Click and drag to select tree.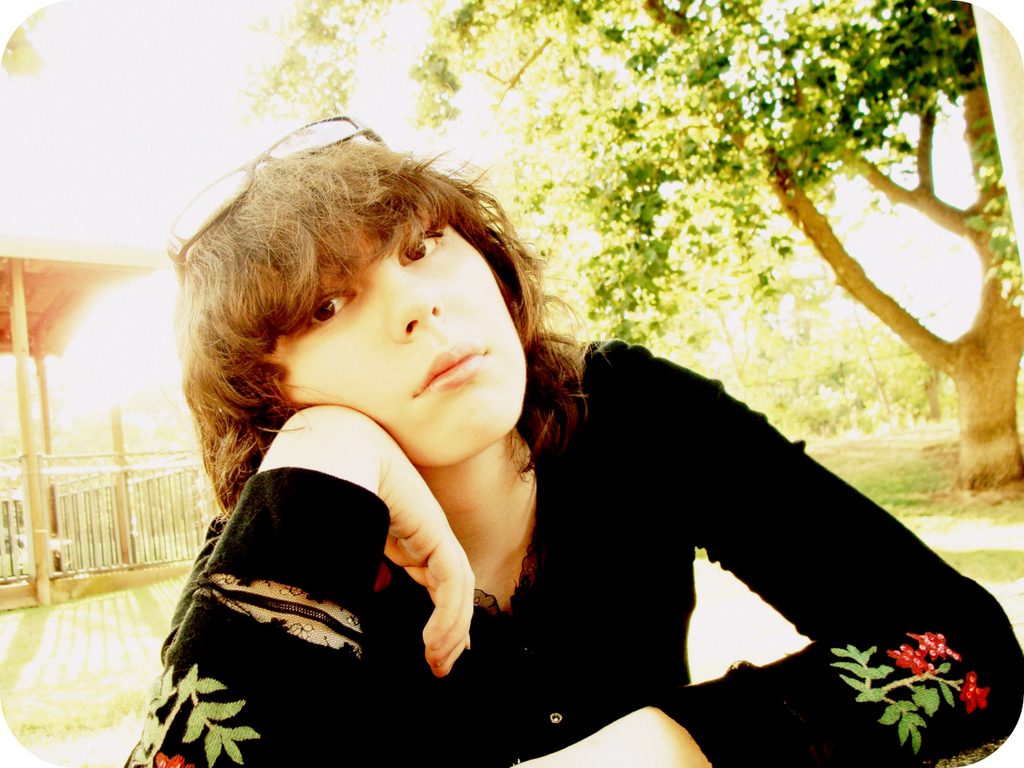
Selection: bbox=(759, 292, 875, 439).
